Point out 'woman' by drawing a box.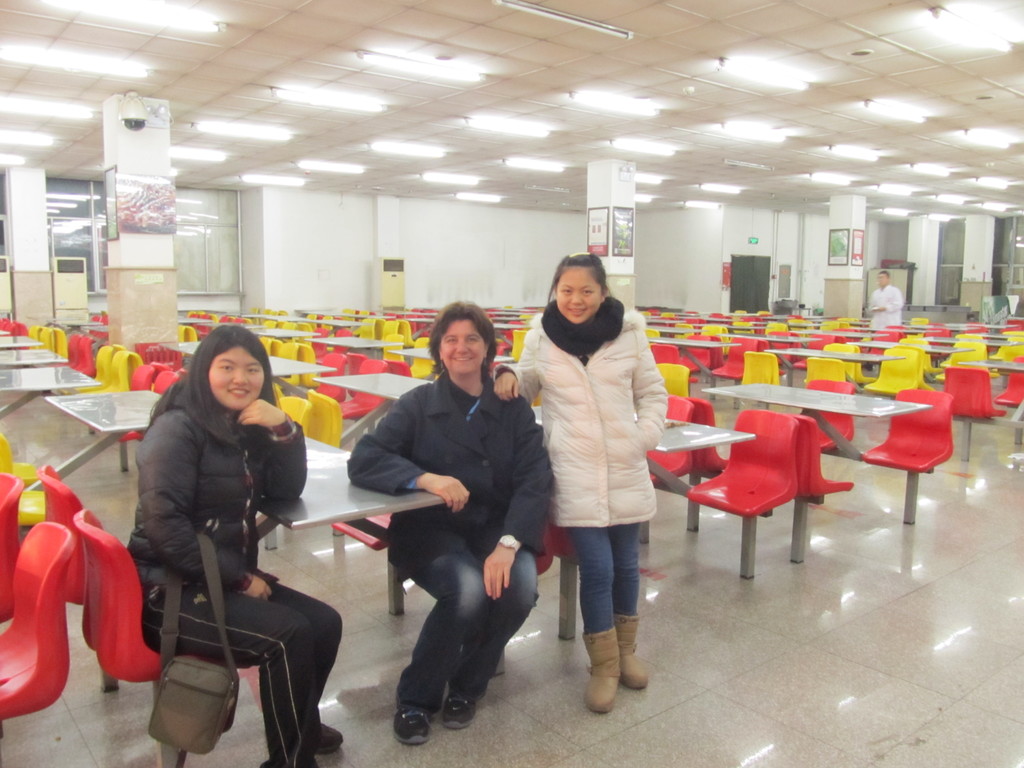
(x1=345, y1=297, x2=554, y2=746).
